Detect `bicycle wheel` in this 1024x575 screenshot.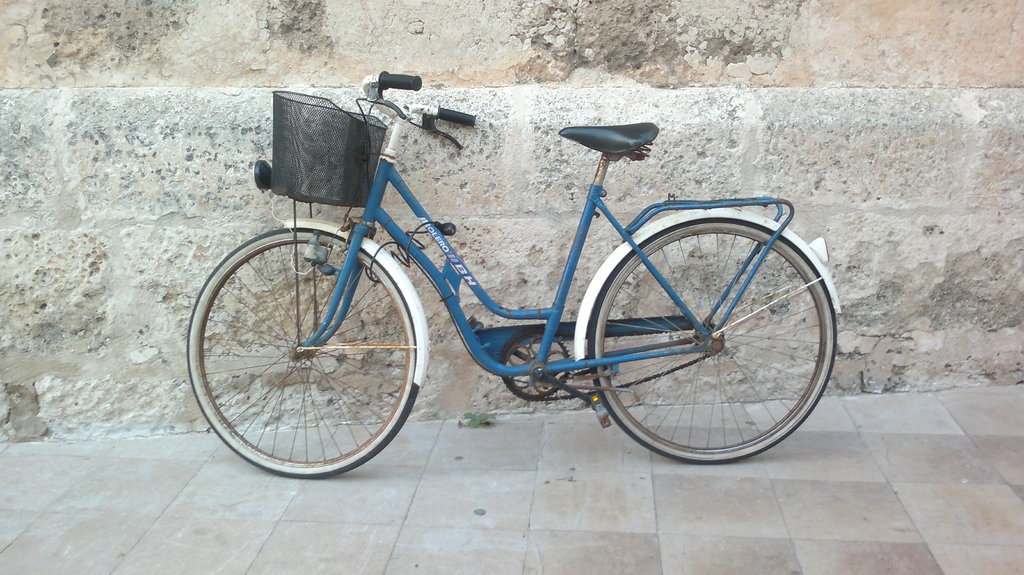
Detection: region(188, 224, 422, 479).
